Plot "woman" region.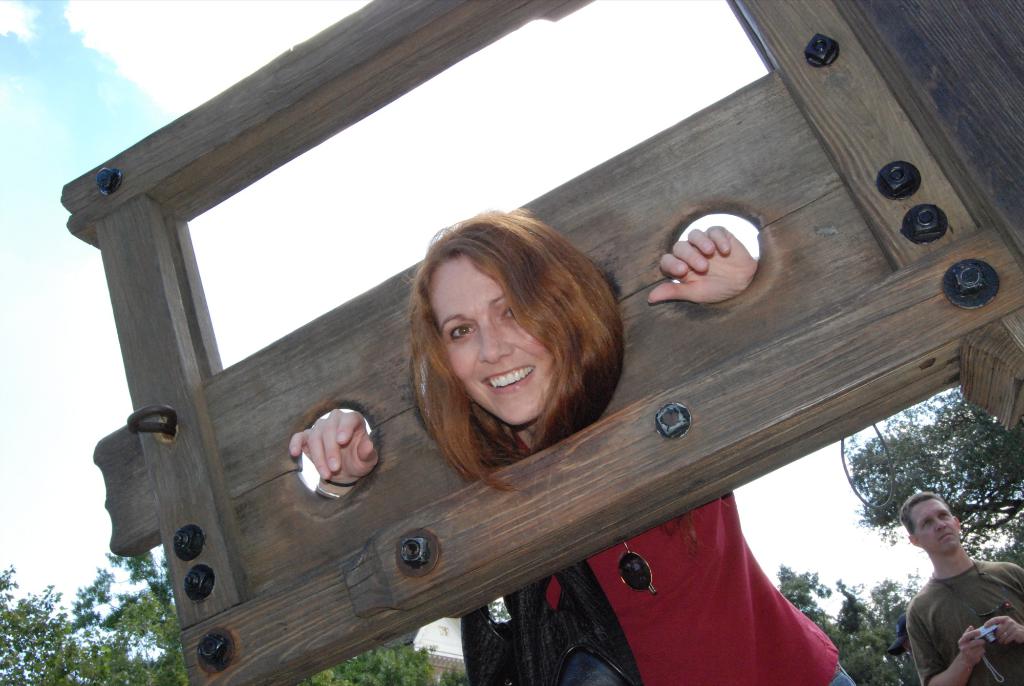
Plotted at crop(280, 202, 868, 685).
